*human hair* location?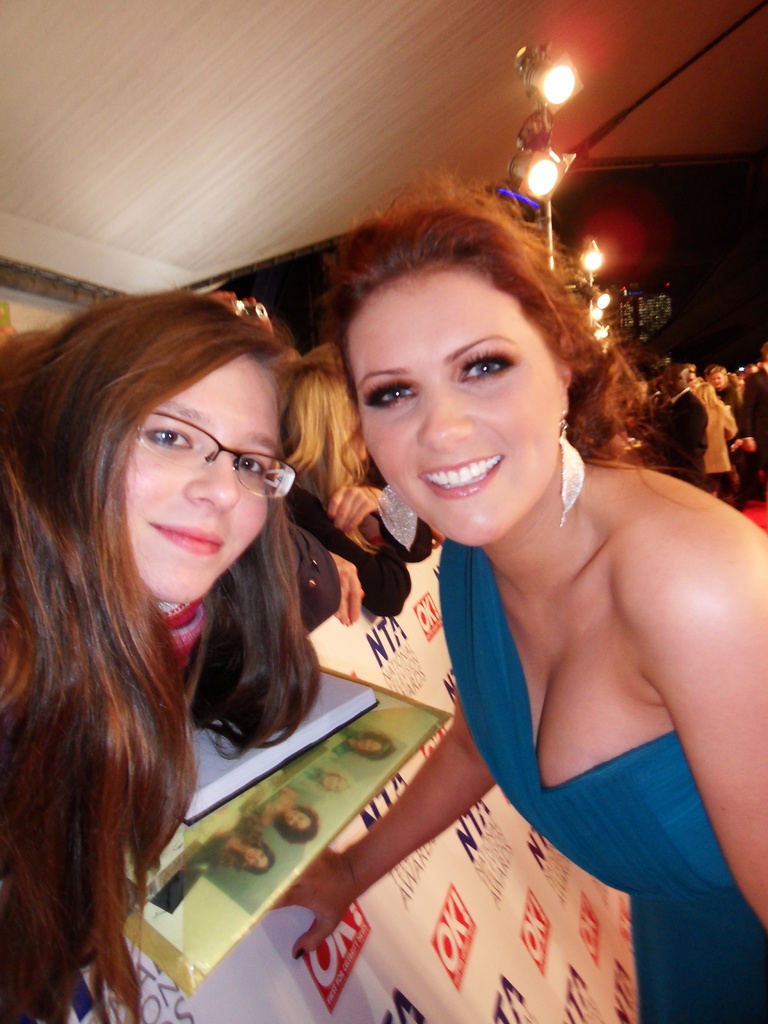
locate(324, 181, 618, 477)
